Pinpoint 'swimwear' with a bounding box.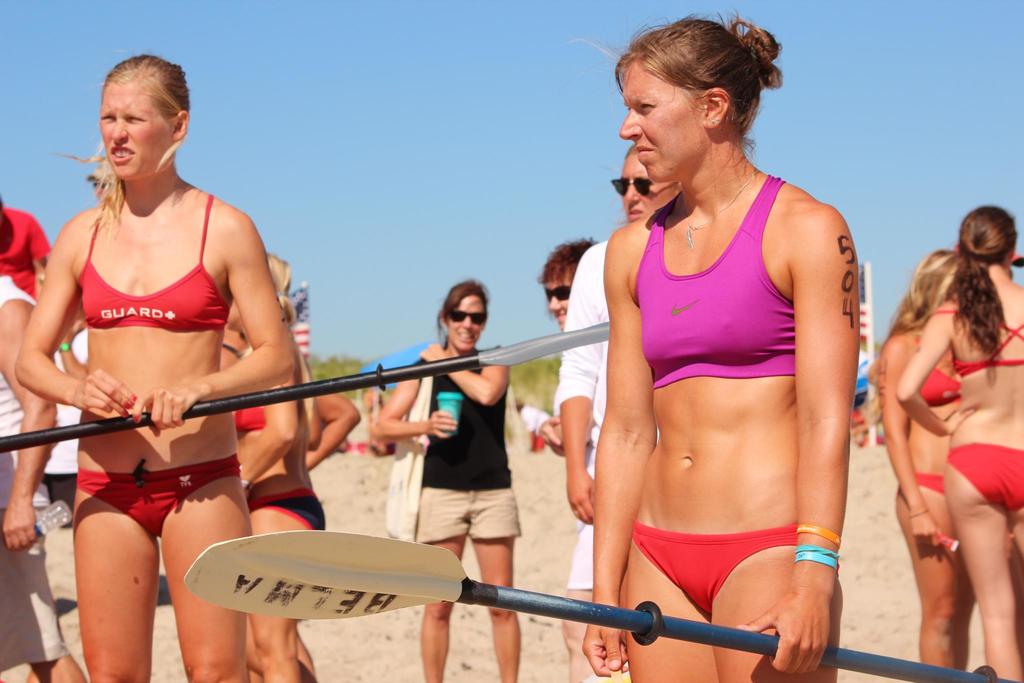
{"x1": 947, "y1": 441, "x2": 1023, "y2": 514}.
